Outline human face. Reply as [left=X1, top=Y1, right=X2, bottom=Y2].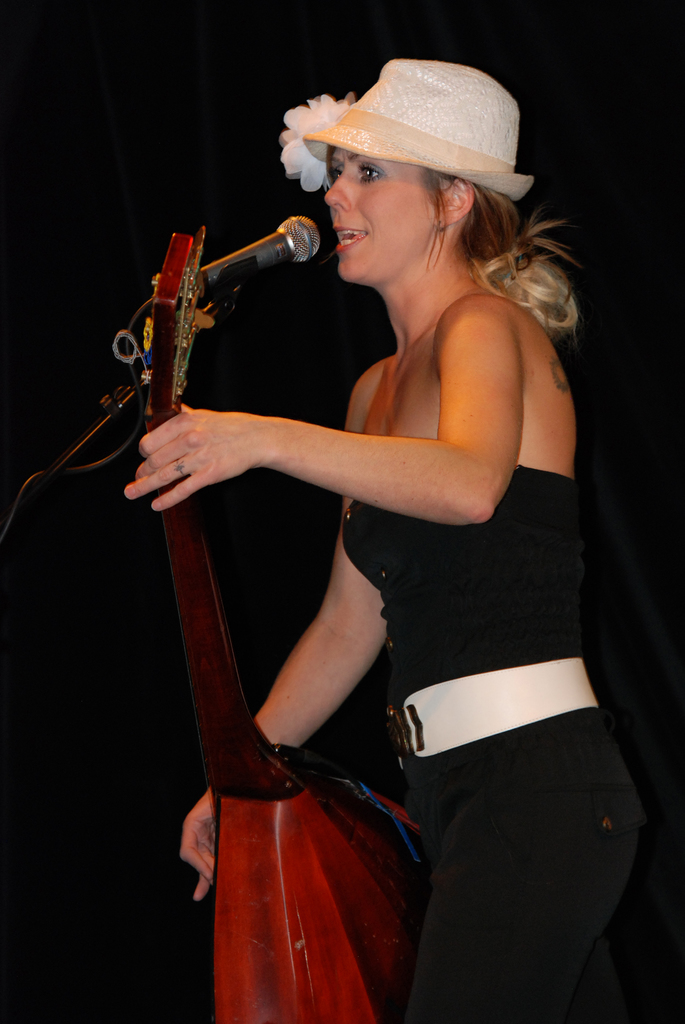
[left=324, top=148, right=435, bottom=283].
